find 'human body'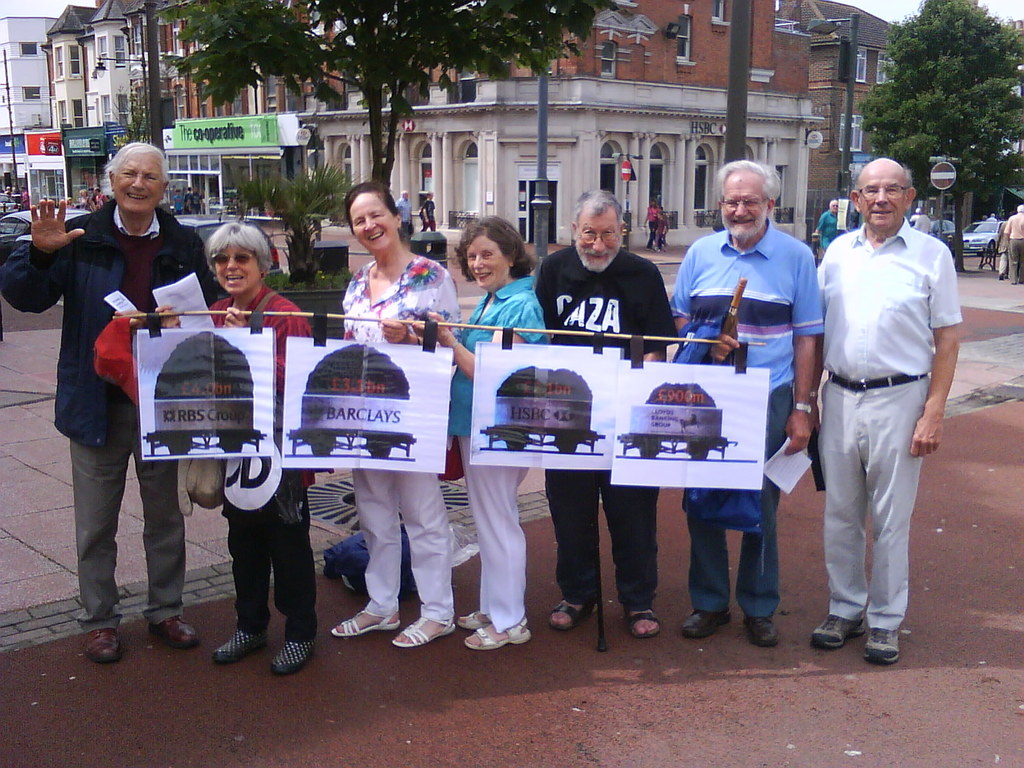
812/198/840/257
